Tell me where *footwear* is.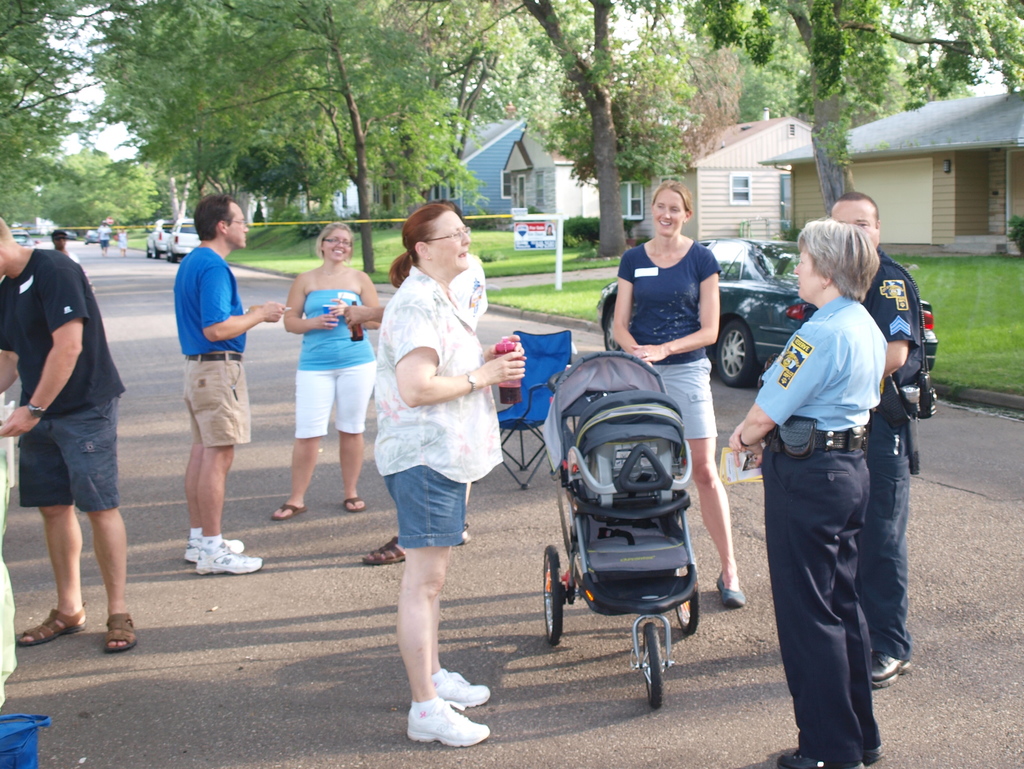
*footwear* is at rect(872, 652, 914, 688).
